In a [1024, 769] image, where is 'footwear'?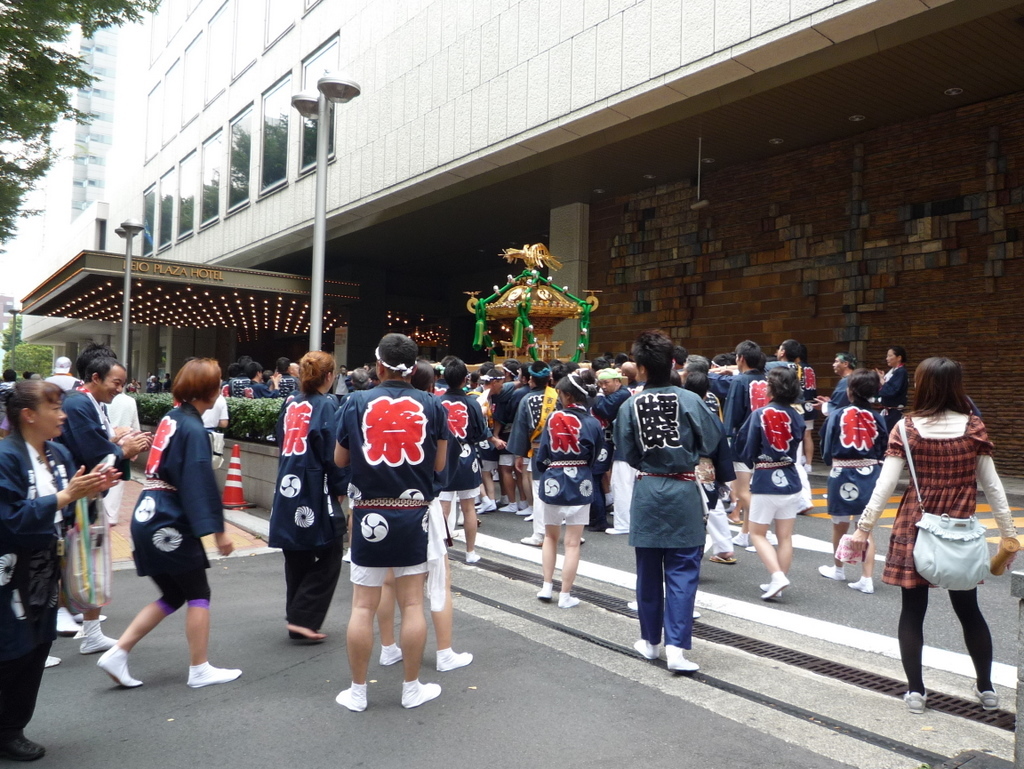
box=[730, 528, 749, 547].
